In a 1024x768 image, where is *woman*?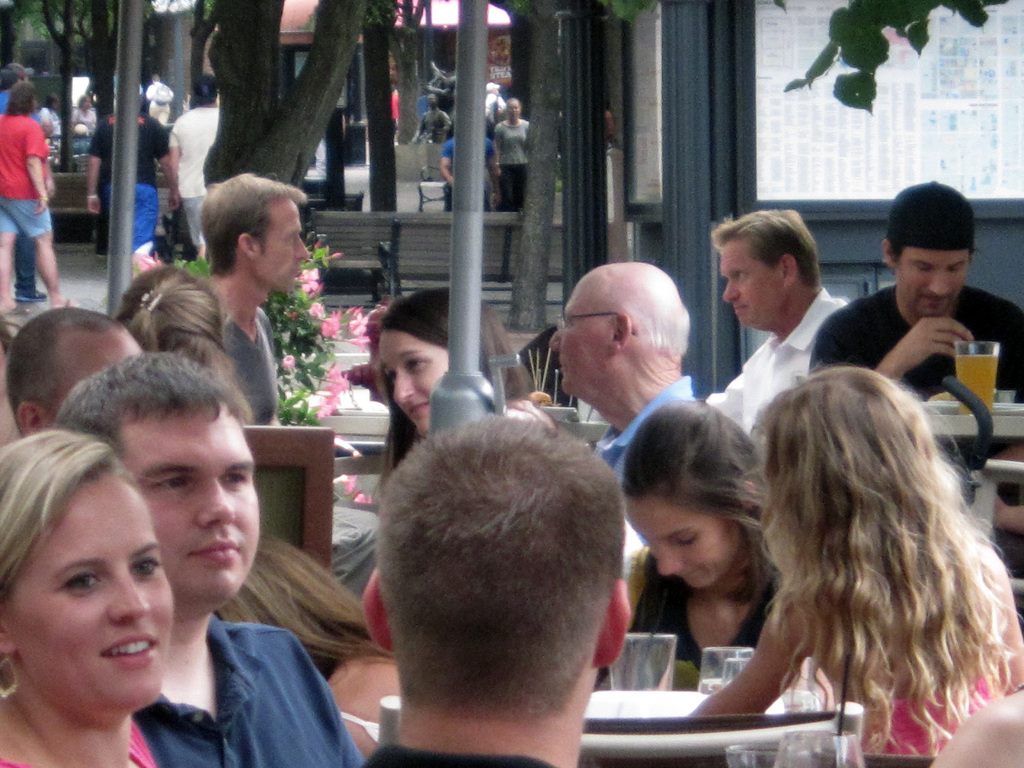
(x1=324, y1=281, x2=560, y2=719).
